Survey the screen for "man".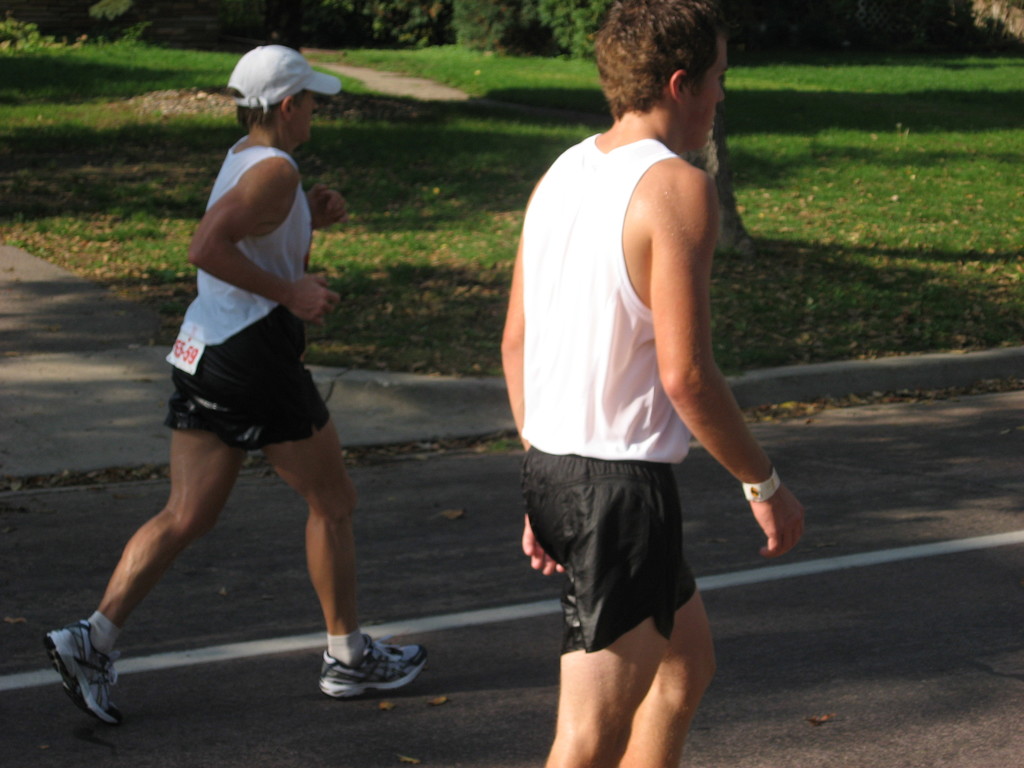
Survey found: (481,19,786,745).
